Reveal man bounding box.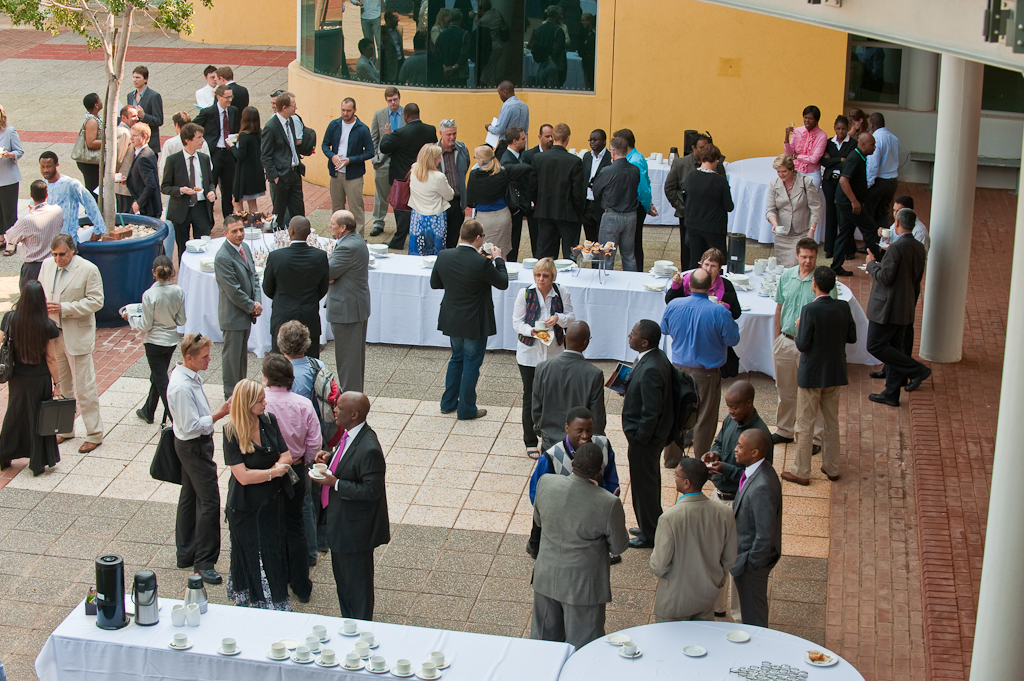
Revealed: 859:212:931:389.
